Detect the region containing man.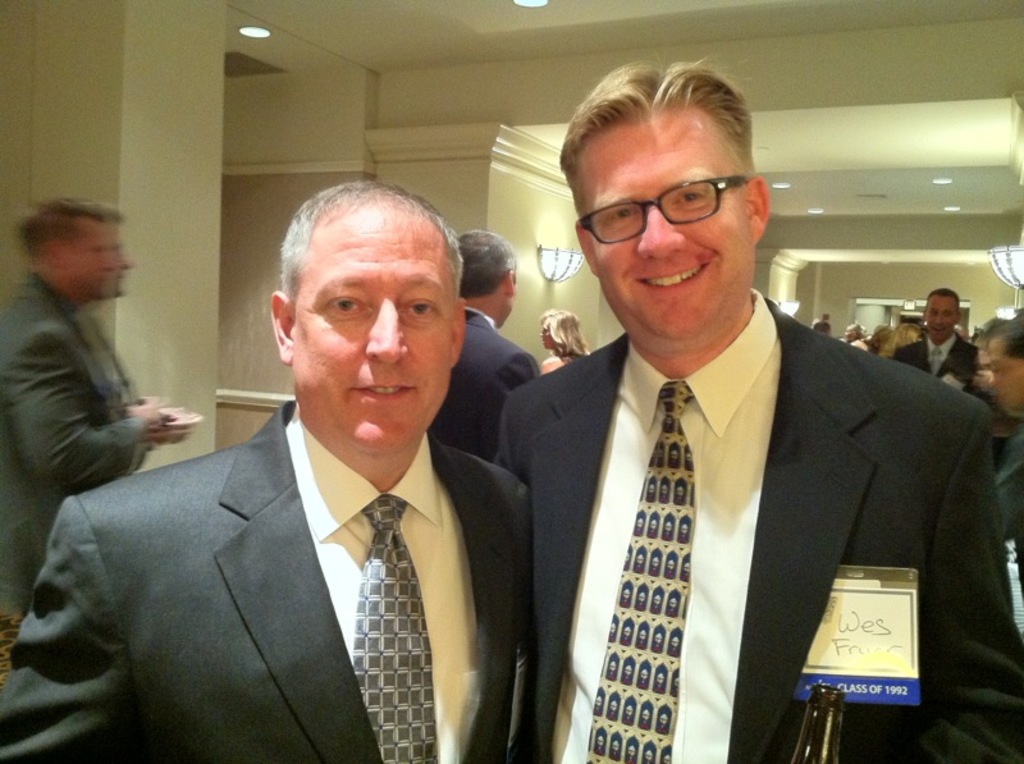
box=[893, 275, 974, 389].
